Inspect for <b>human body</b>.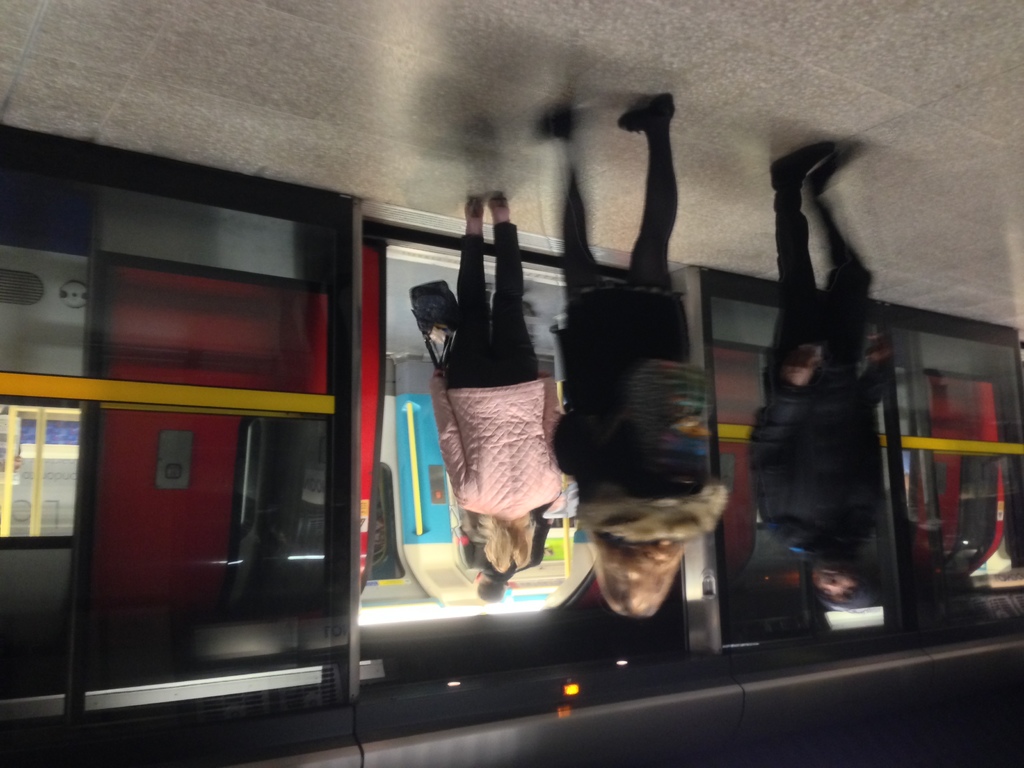
Inspection: bbox(748, 141, 875, 605).
